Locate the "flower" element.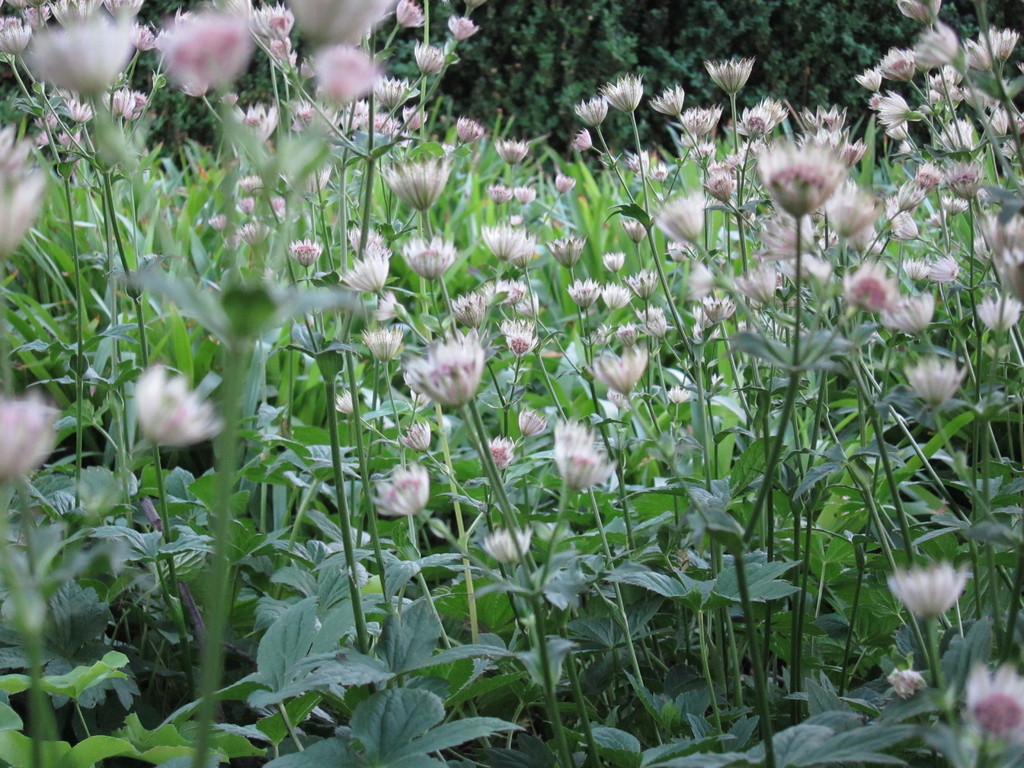
Element bbox: BBox(611, 387, 633, 410).
